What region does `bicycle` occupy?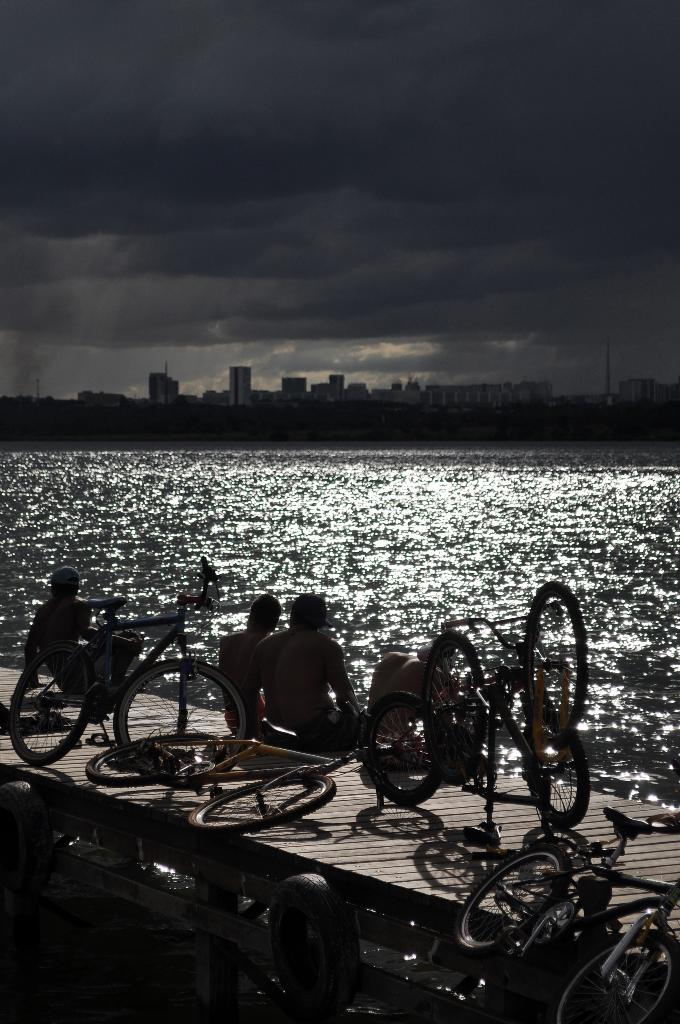
358 609 599 813.
